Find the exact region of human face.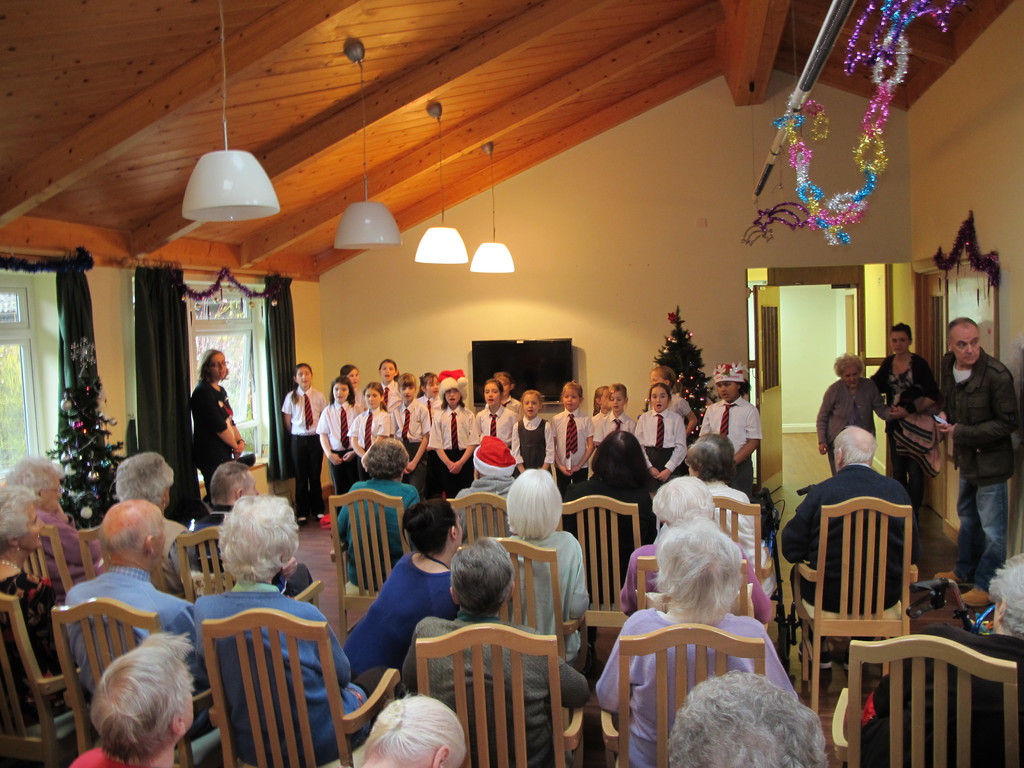
Exact region: bbox=[294, 368, 312, 388].
